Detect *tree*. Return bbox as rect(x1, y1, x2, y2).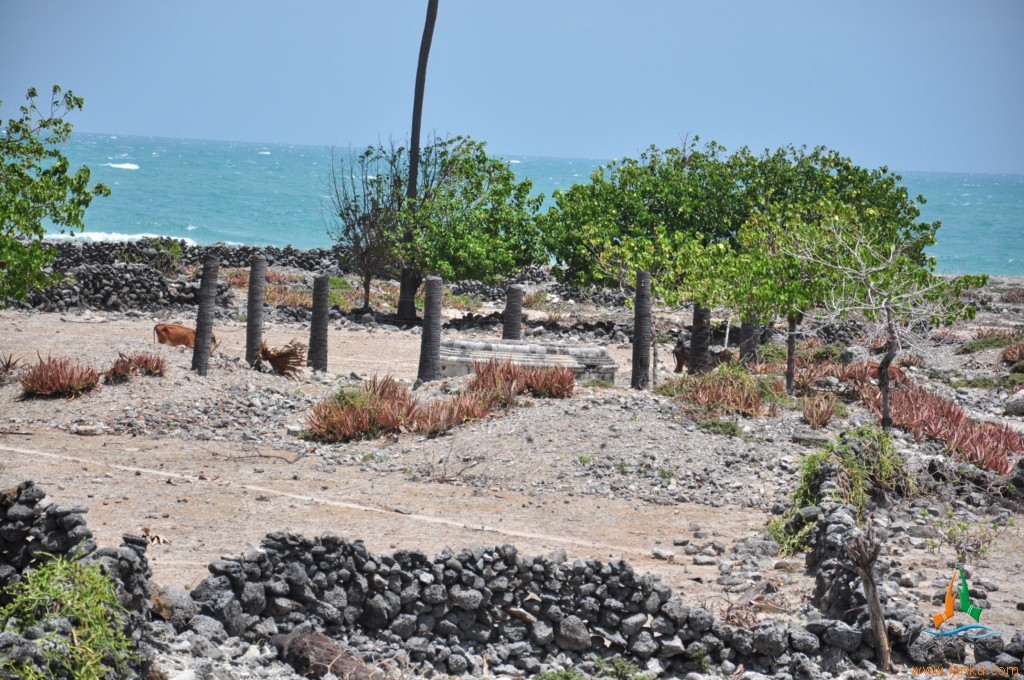
rect(631, 266, 650, 387).
